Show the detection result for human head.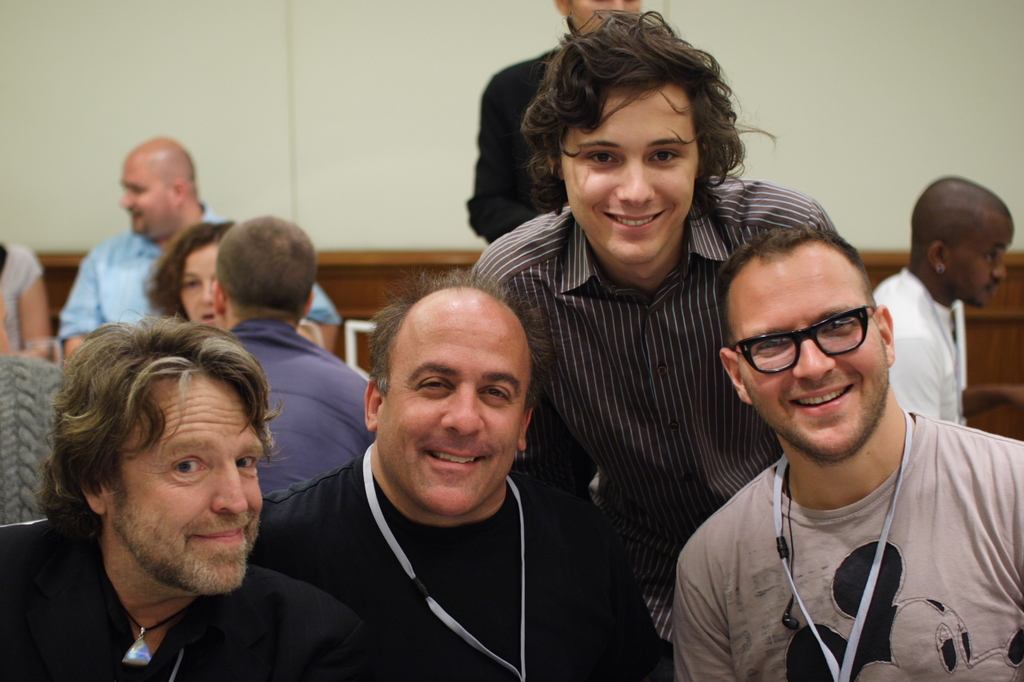
region(530, 20, 712, 270).
